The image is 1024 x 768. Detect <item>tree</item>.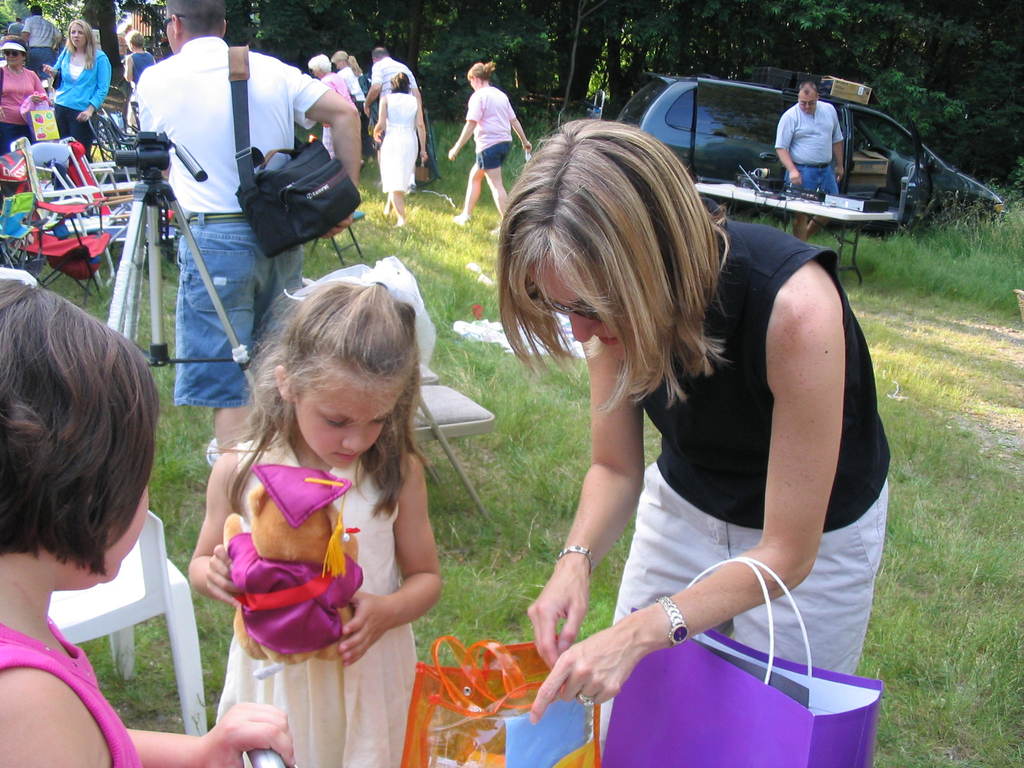
Detection: Rect(218, 0, 424, 102).
